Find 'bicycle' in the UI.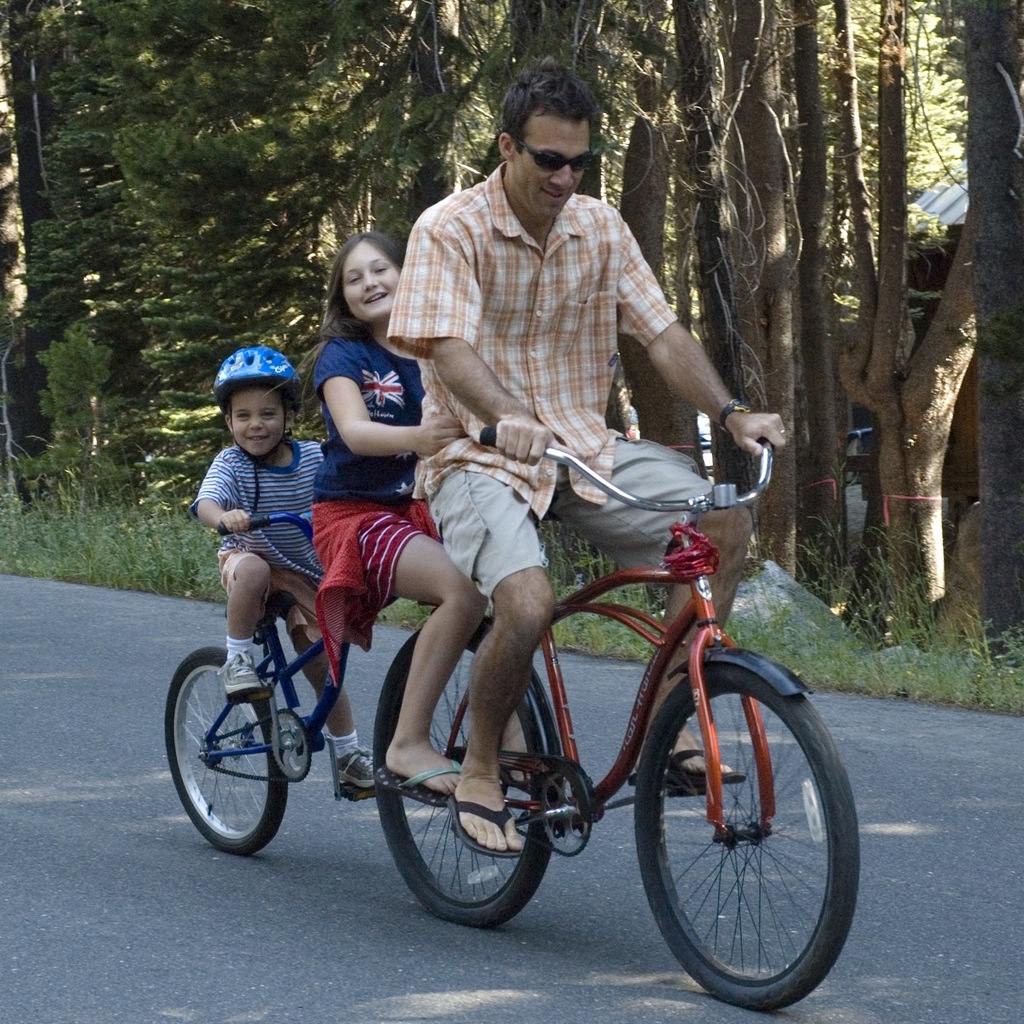
UI element at box=[174, 423, 865, 998].
